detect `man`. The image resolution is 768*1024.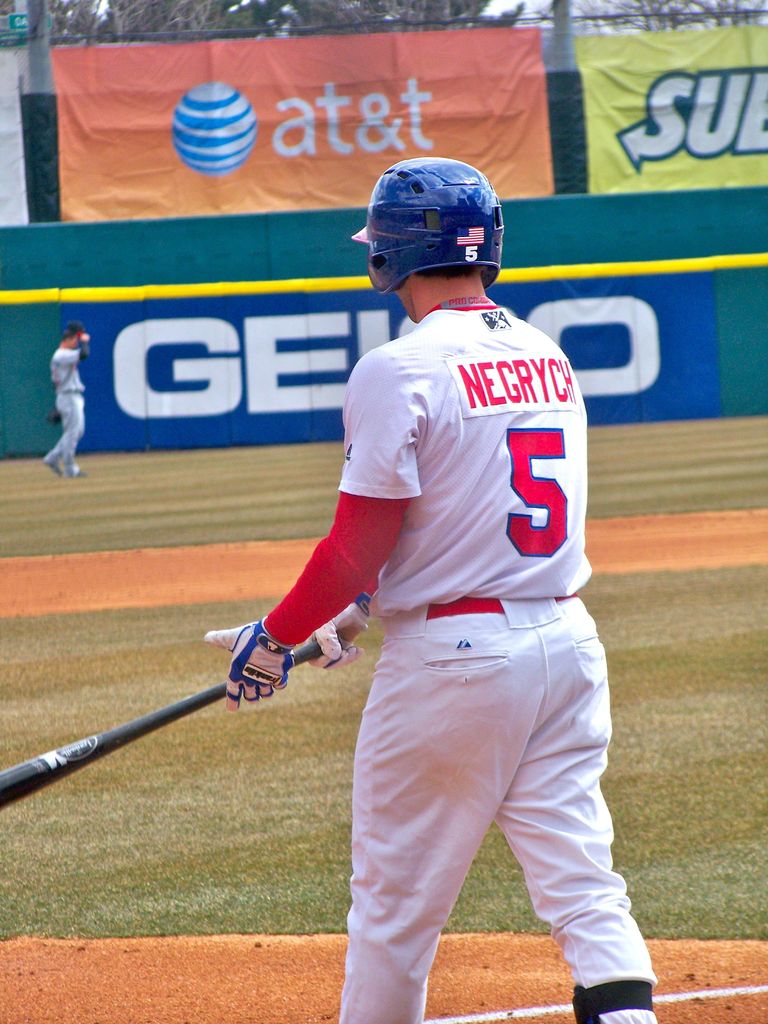
x1=42 y1=324 x2=88 y2=482.
